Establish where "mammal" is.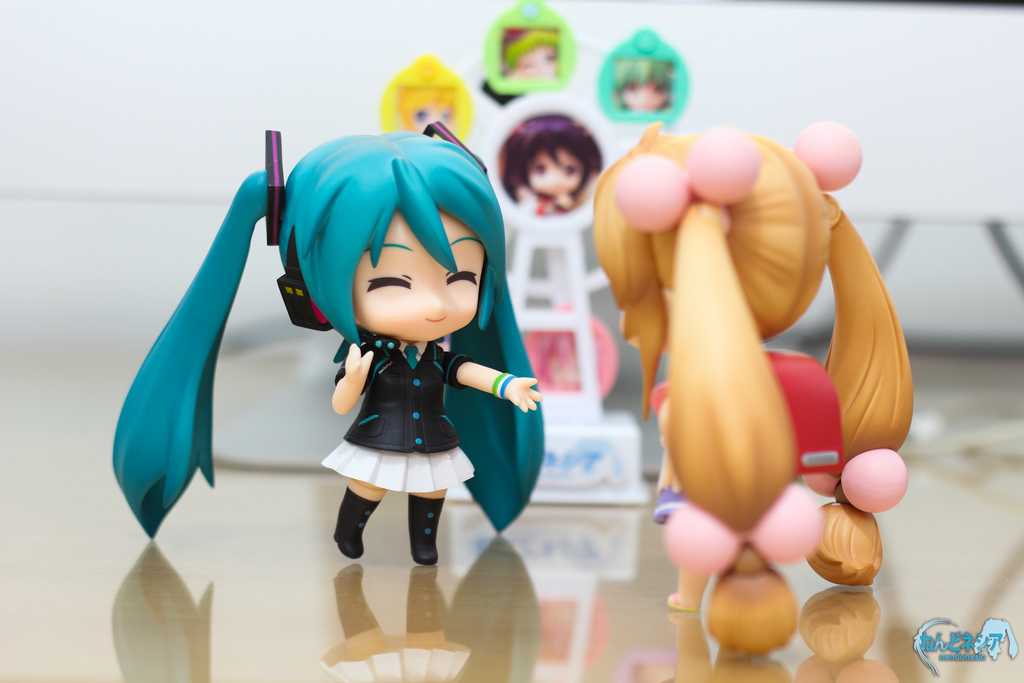
Established at crop(547, 92, 934, 625).
